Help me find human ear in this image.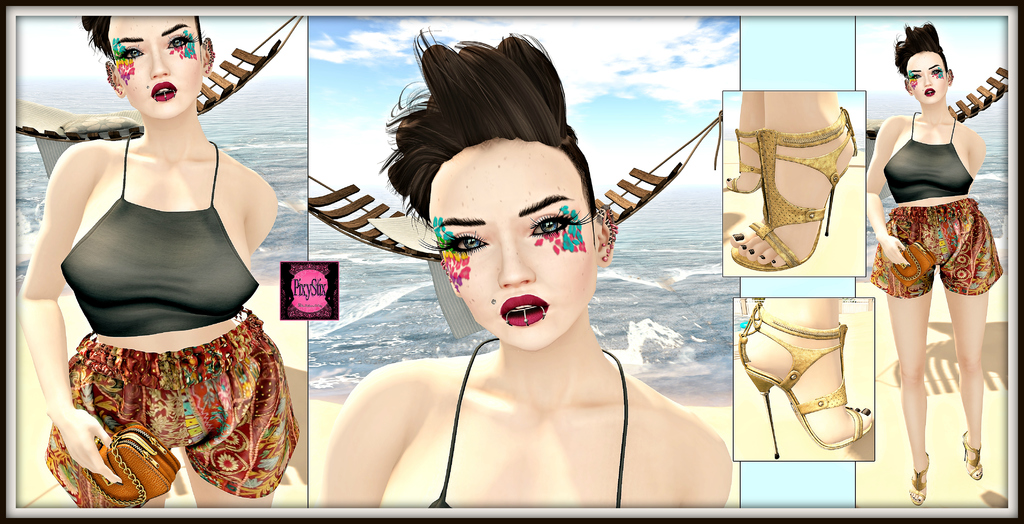
Found it: 105, 62, 122, 94.
